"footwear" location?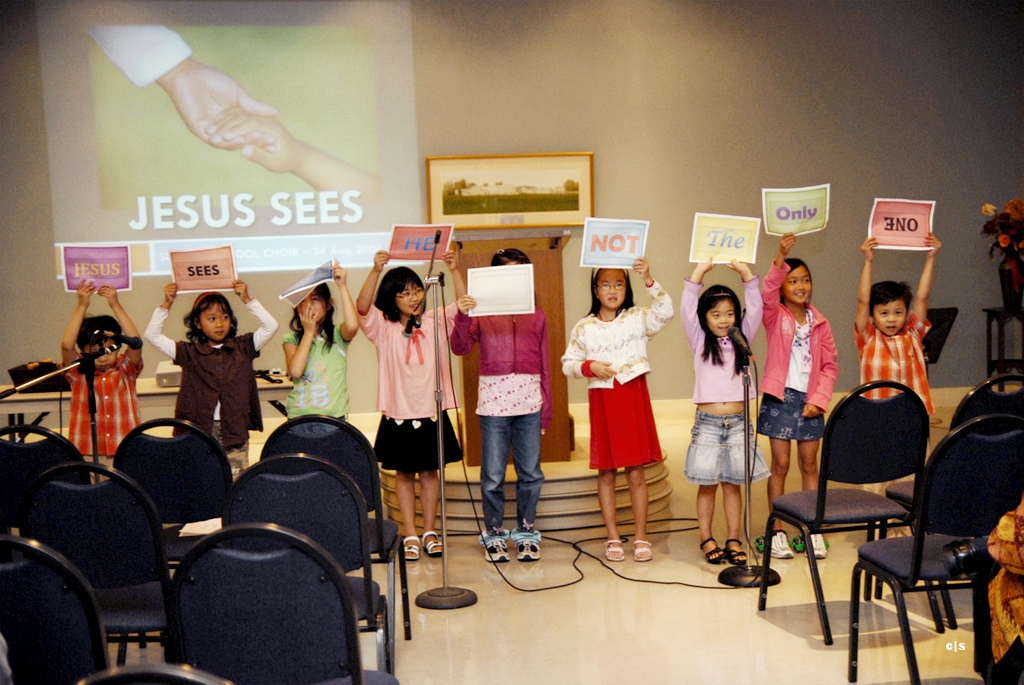
{"x1": 770, "y1": 528, "x2": 794, "y2": 557}
